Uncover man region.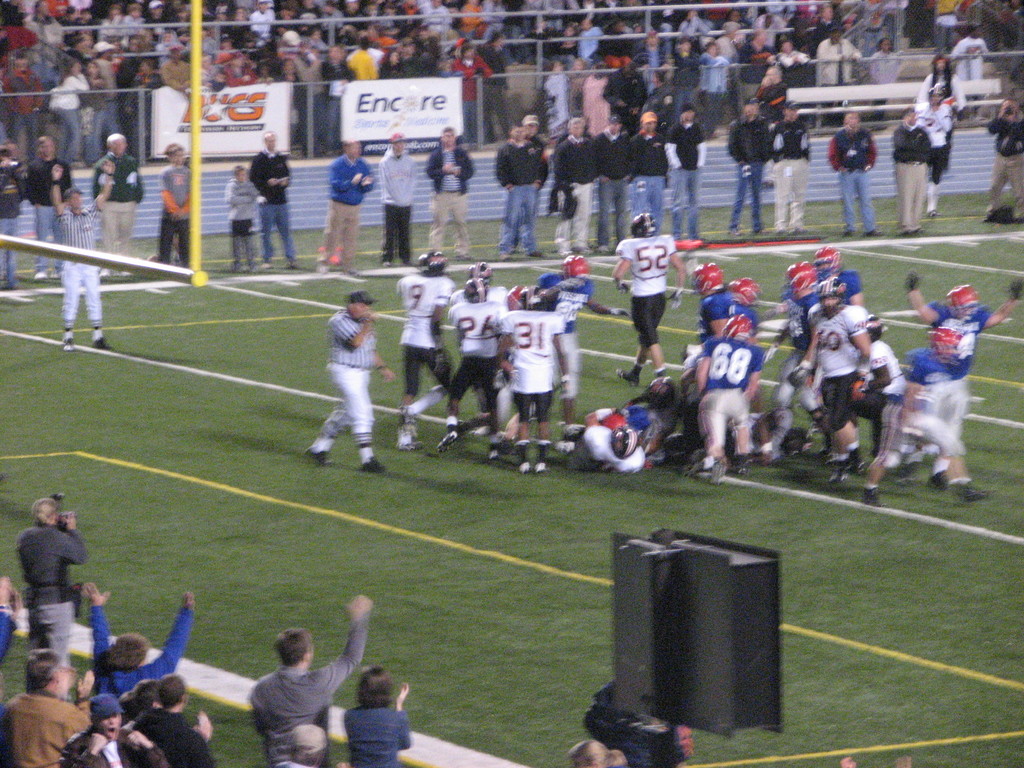
Uncovered: locate(92, 580, 186, 703).
